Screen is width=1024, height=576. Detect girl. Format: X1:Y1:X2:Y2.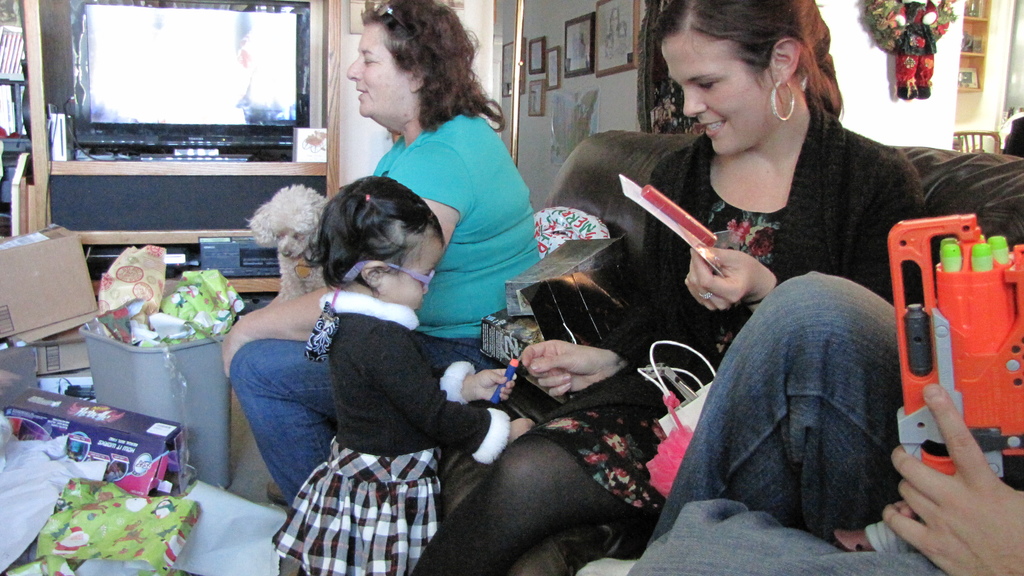
271:177:536:575.
